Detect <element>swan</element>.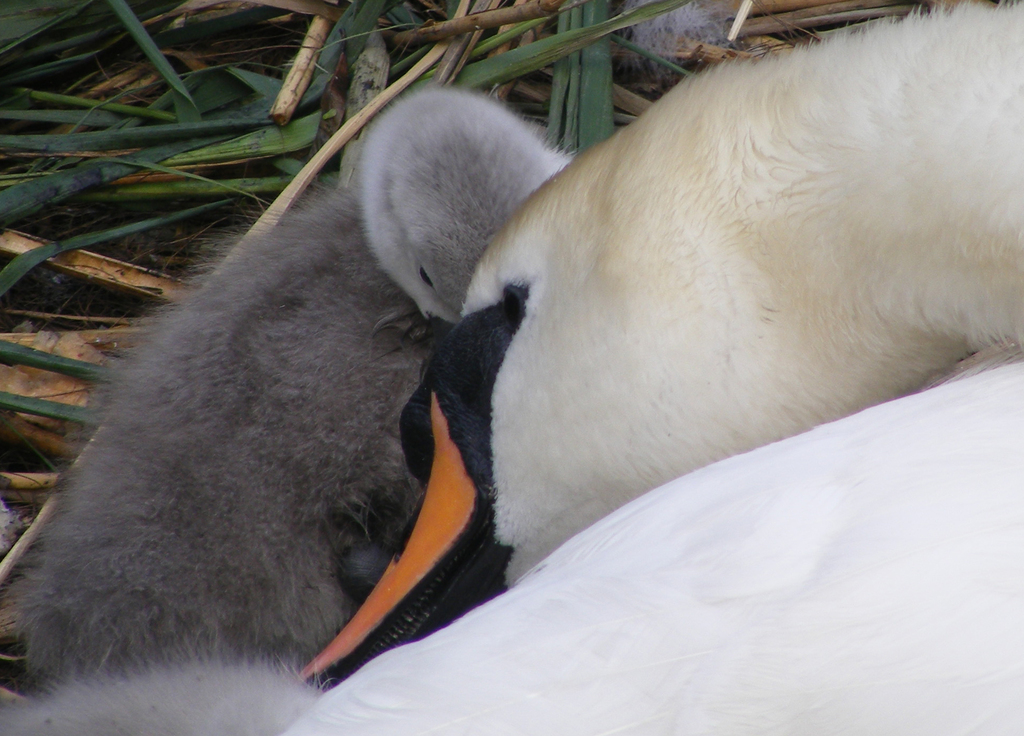
Detected at crop(17, 76, 568, 700).
